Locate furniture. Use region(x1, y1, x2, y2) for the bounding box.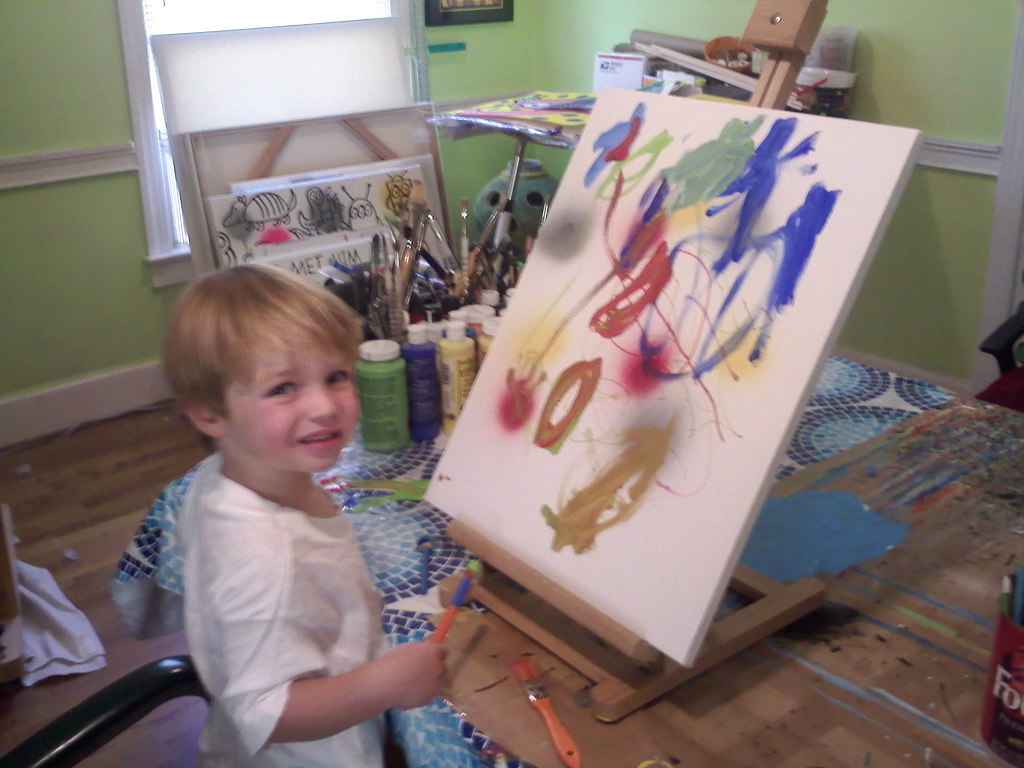
region(0, 657, 211, 767).
